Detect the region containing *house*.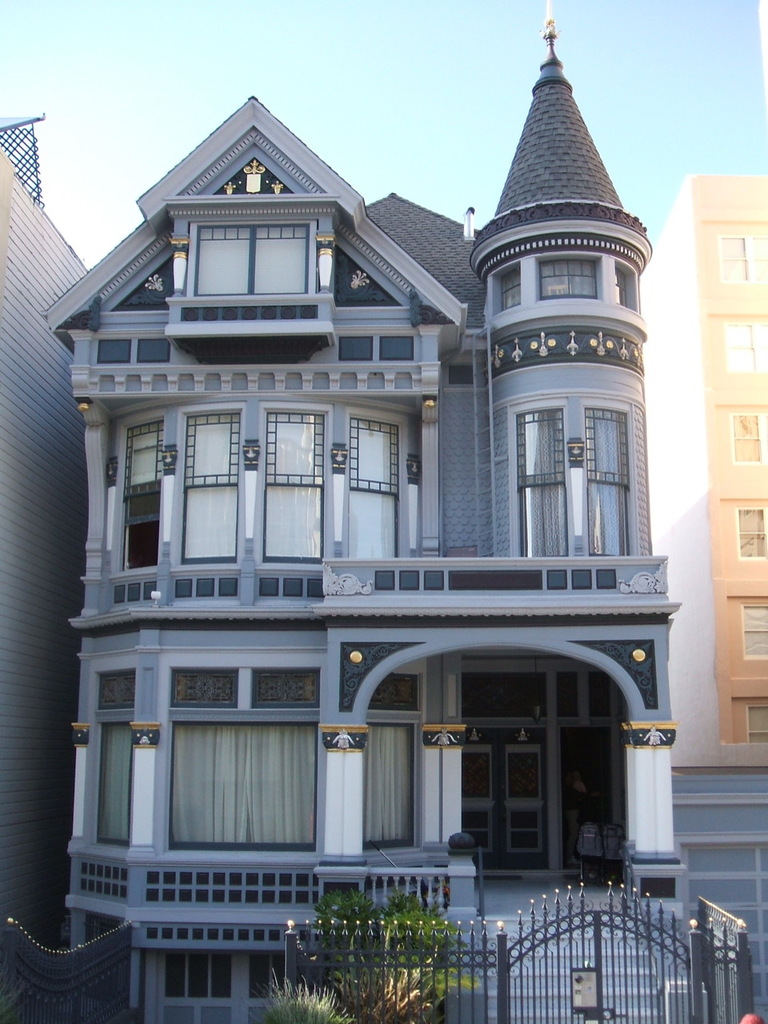
651/161/767/779.
